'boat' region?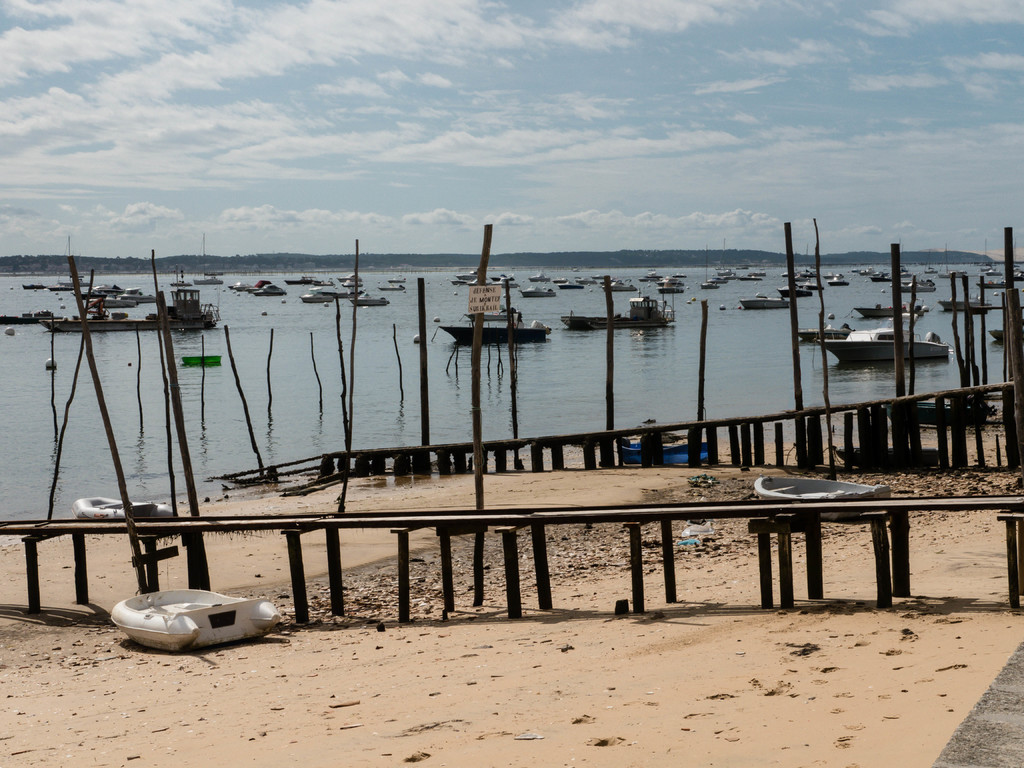
x1=552, y1=283, x2=576, y2=292
